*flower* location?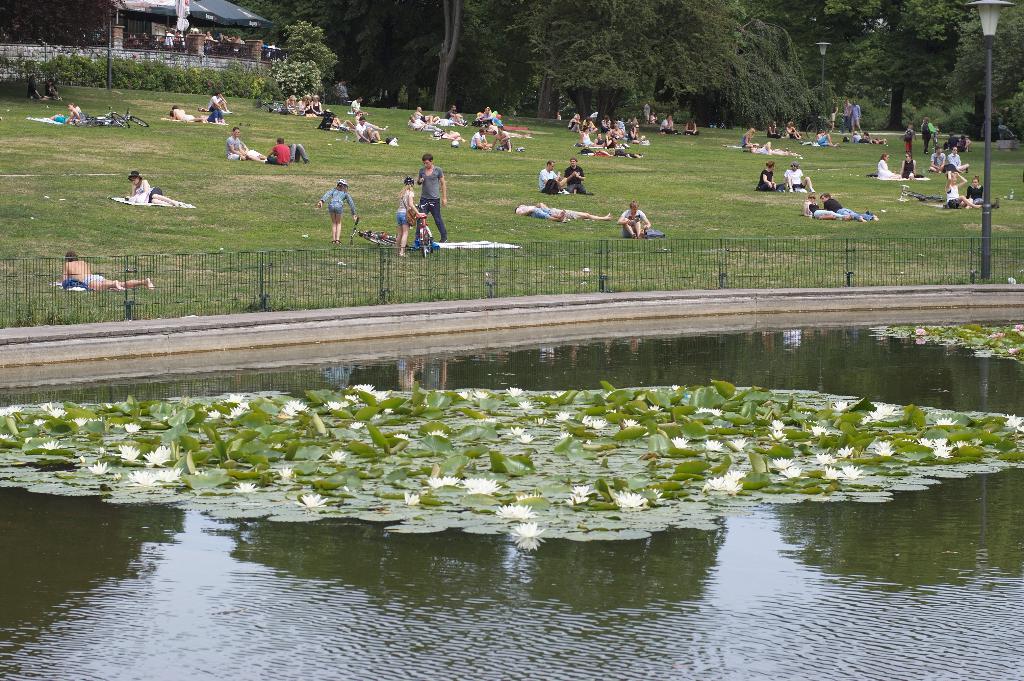
282 397 307 417
